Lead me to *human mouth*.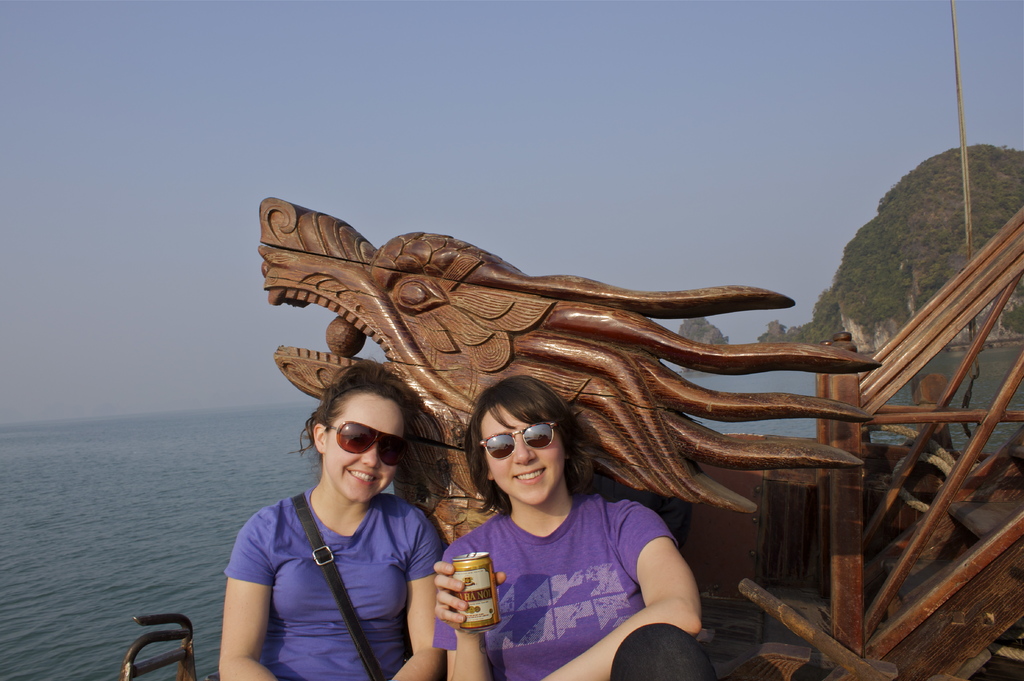
Lead to locate(346, 467, 380, 485).
